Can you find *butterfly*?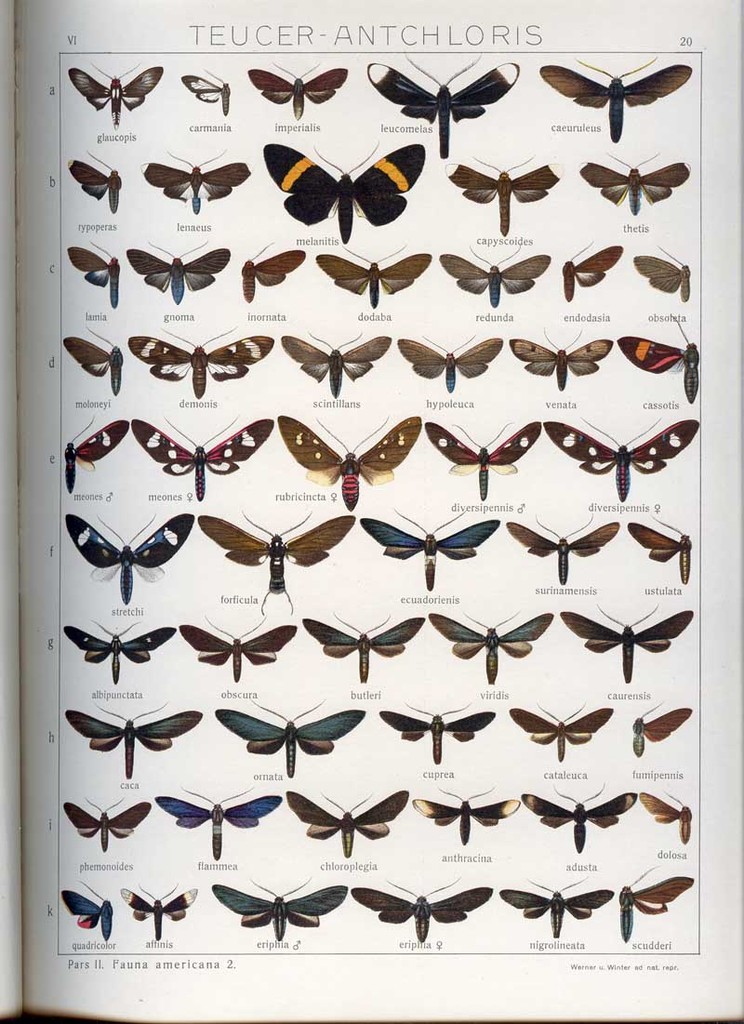
Yes, bounding box: (left=59, top=876, right=128, bottom=937).
